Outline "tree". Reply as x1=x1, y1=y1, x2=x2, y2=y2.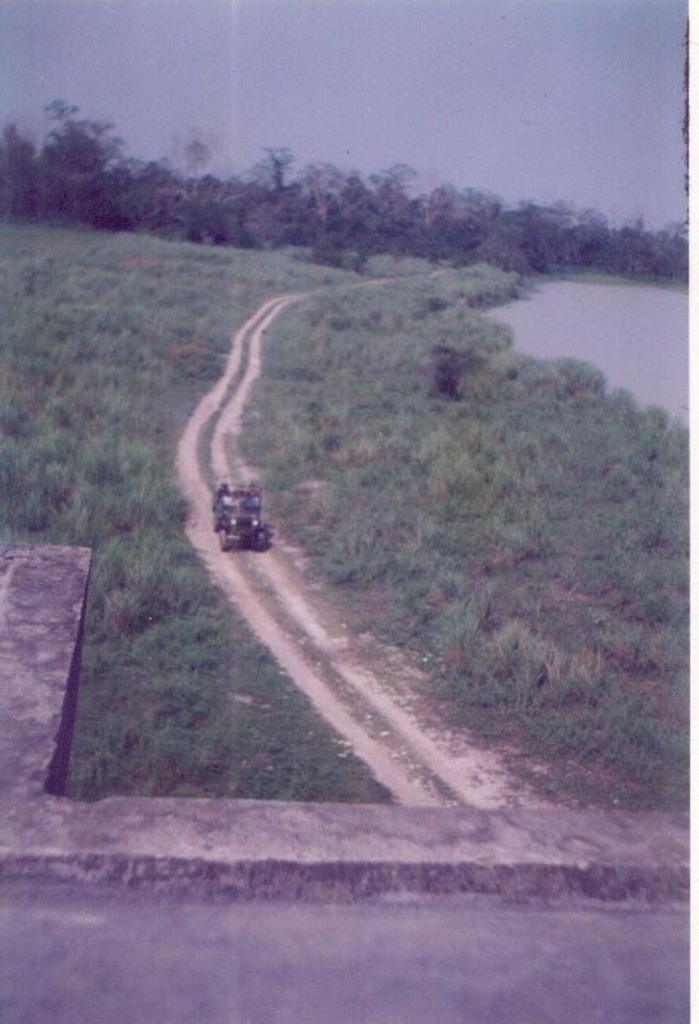
x1=74, y1=162, x2=154, y2=221.
